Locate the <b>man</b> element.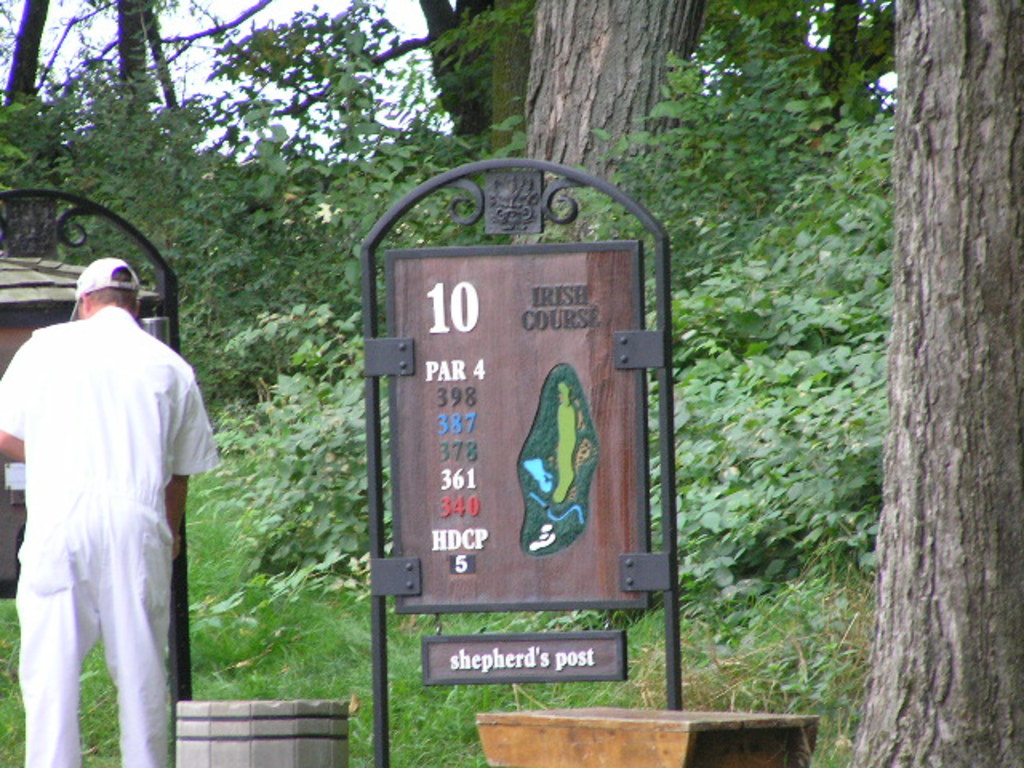
Element bbox: box=[10, 222, 216, 767].
